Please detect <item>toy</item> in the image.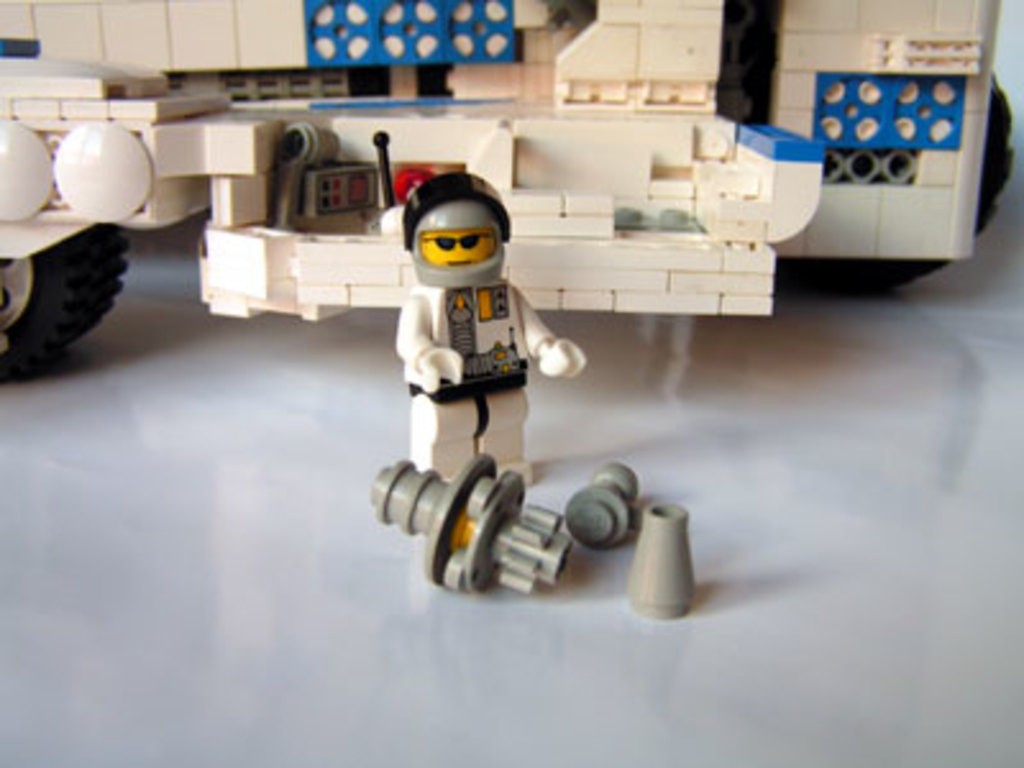
(635, 494, 714, 614).
